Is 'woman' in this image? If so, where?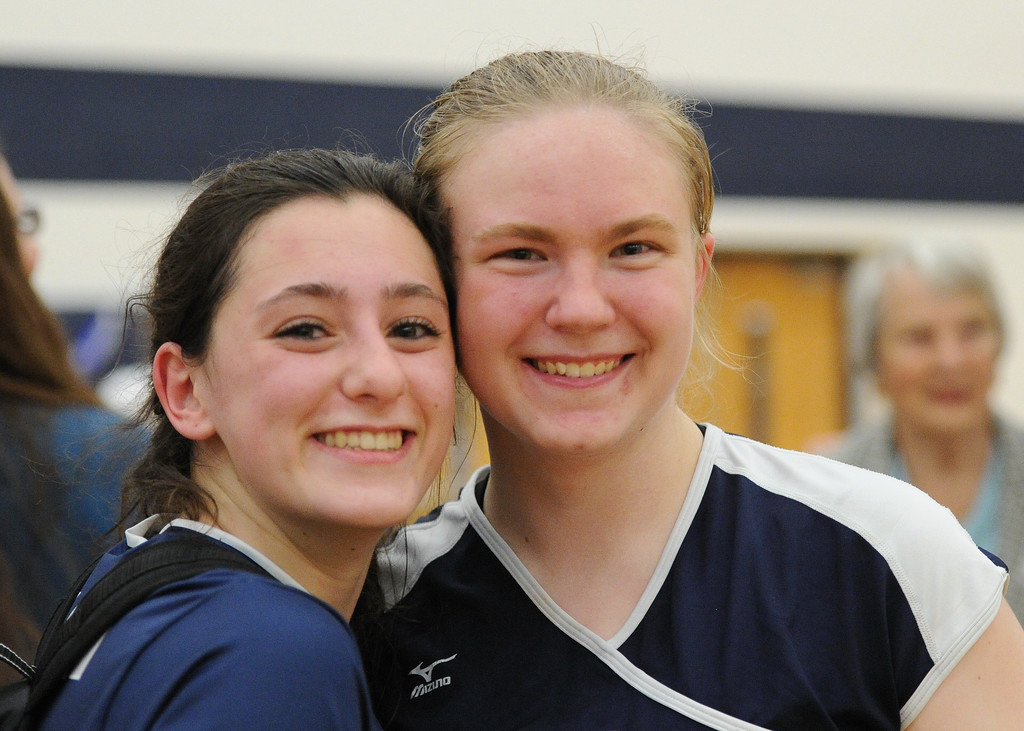
Yes, at pyautogui.locateOnScreen(803, 232, 1023, 634).
